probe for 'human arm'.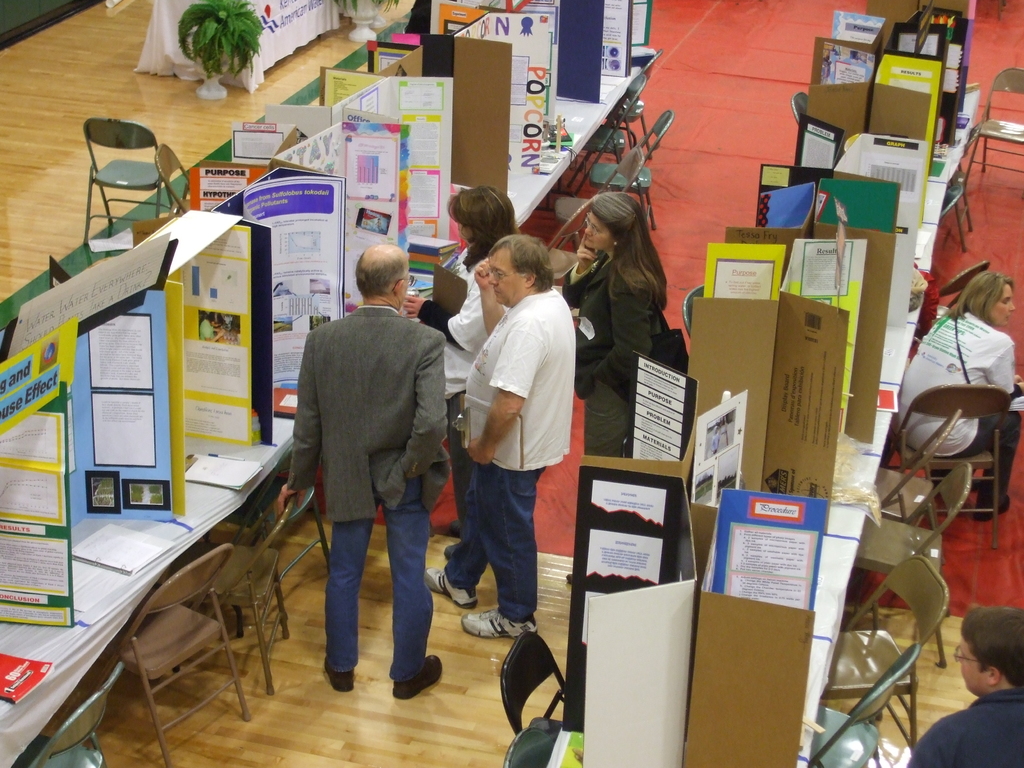
Probe result: left=388, top=330, right=449, bottom=497.
